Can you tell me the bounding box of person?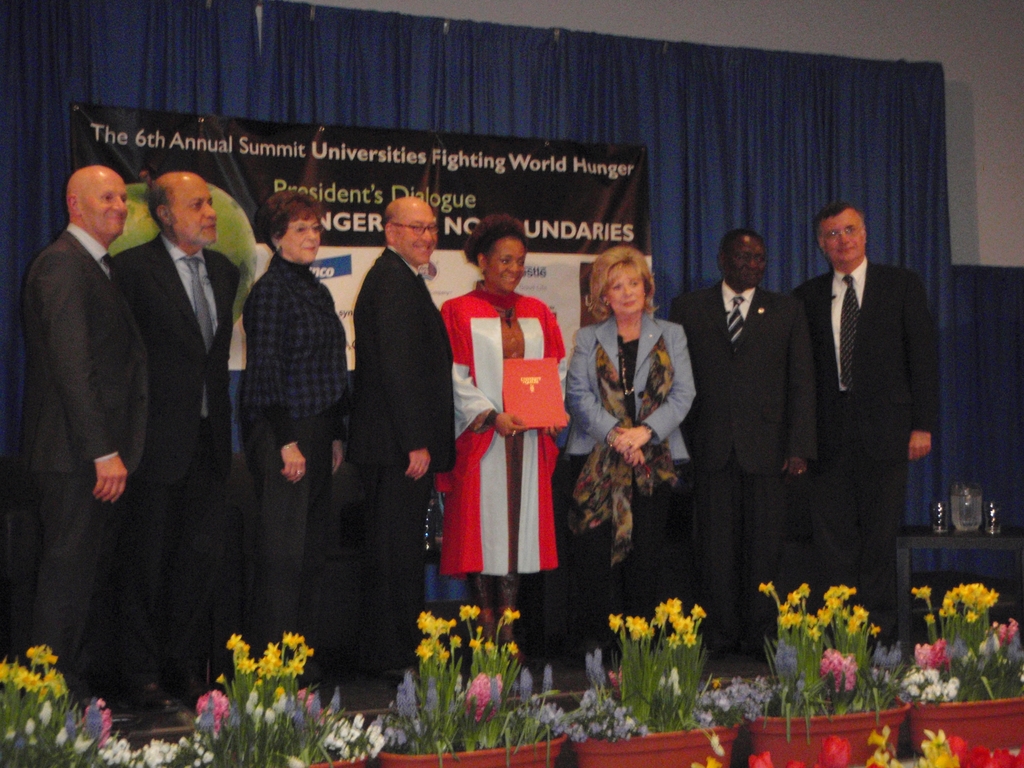
detection(116, 173, 243, 712).
